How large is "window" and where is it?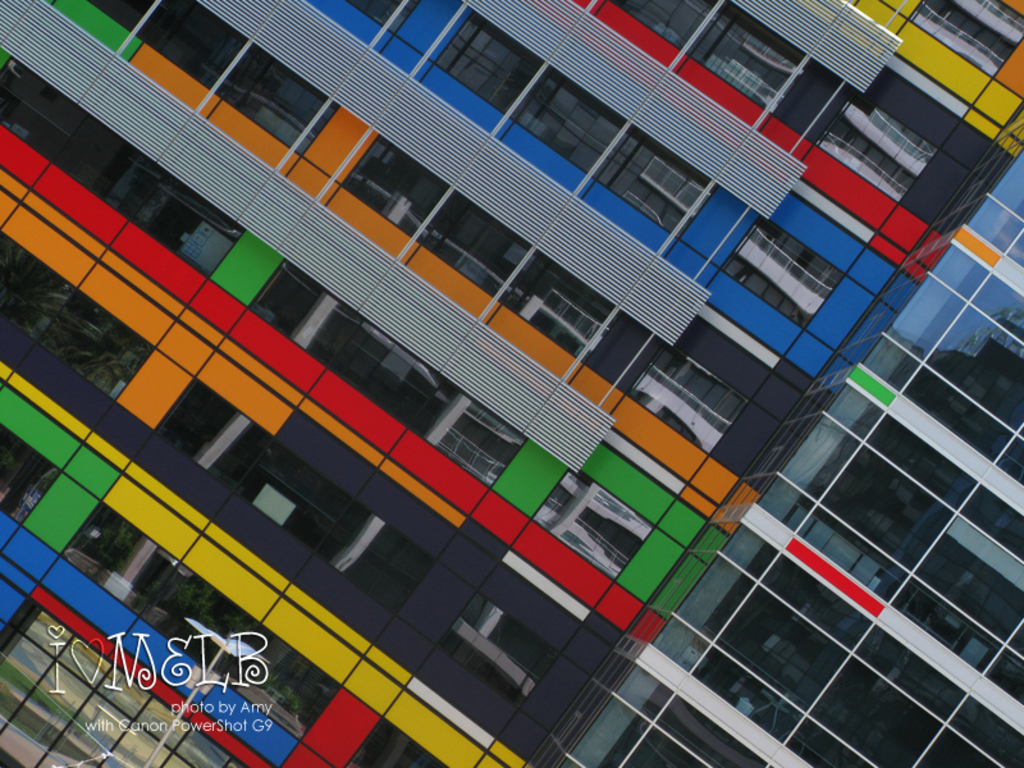
Bounding box: Rect(0, 49, 242, 282).
